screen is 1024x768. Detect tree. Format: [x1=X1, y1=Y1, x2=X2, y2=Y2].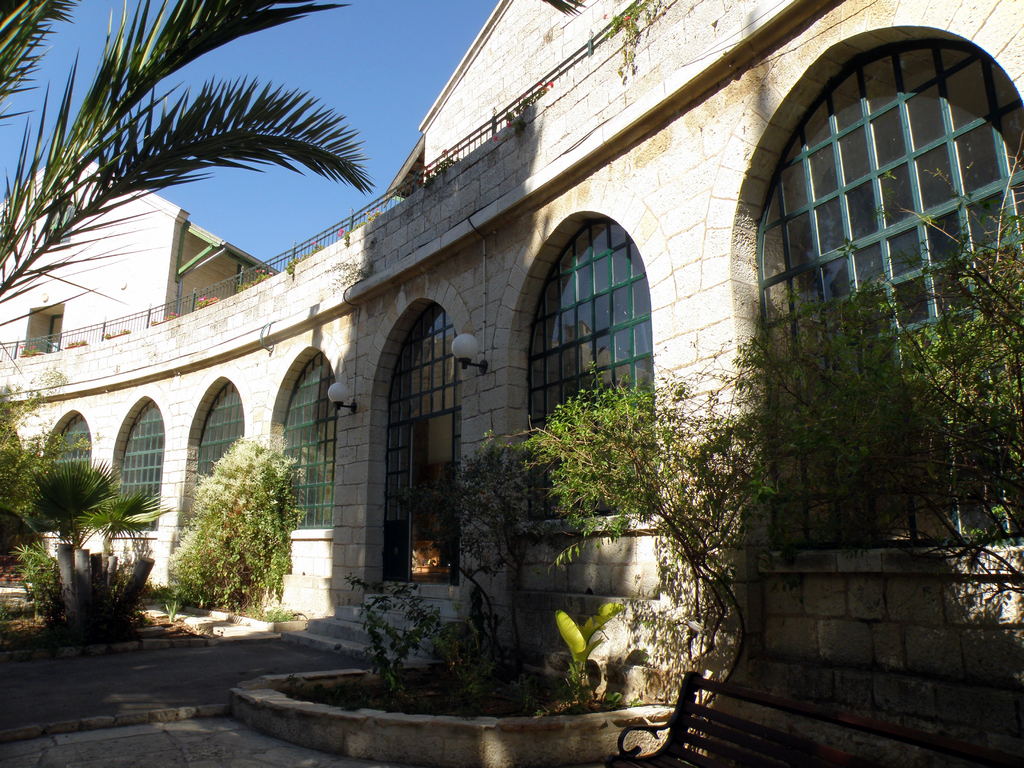
[x1=0, y1=3, x2=592, y2=332].
